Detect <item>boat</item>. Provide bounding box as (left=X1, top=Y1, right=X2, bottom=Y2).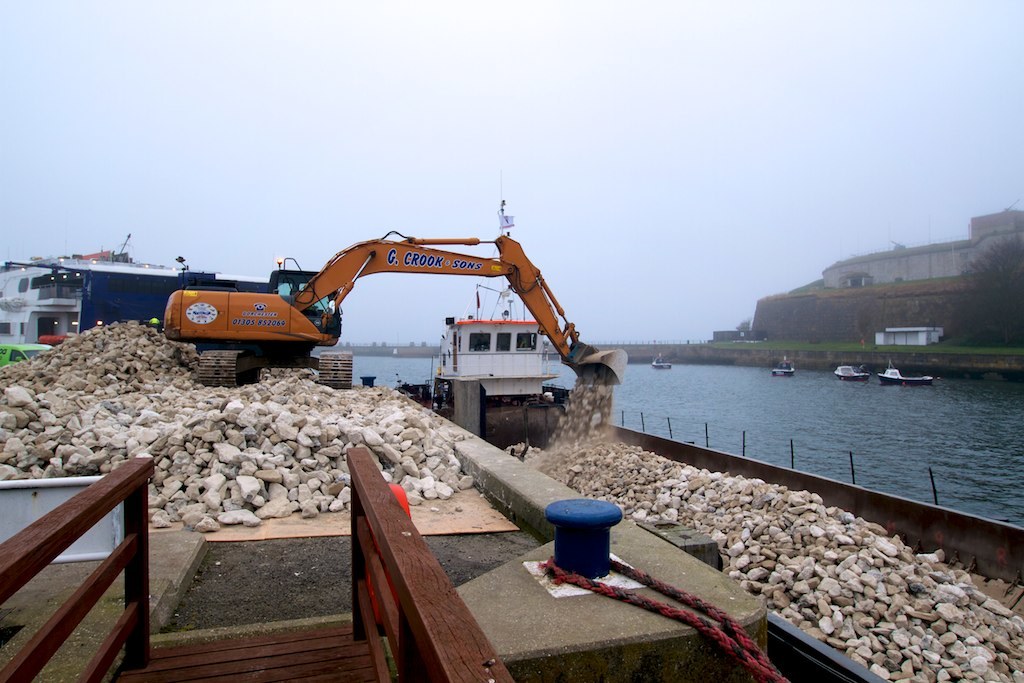
(left=434, top=282, right=567, bottom=393).
